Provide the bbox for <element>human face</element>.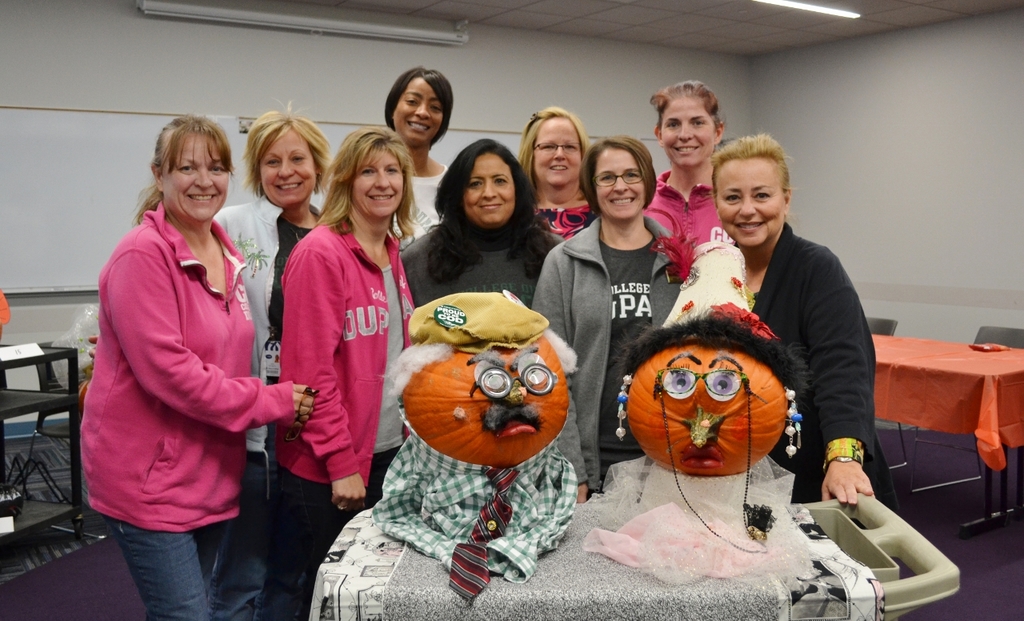
[left=627, top=344, right=786, bottom=476].
